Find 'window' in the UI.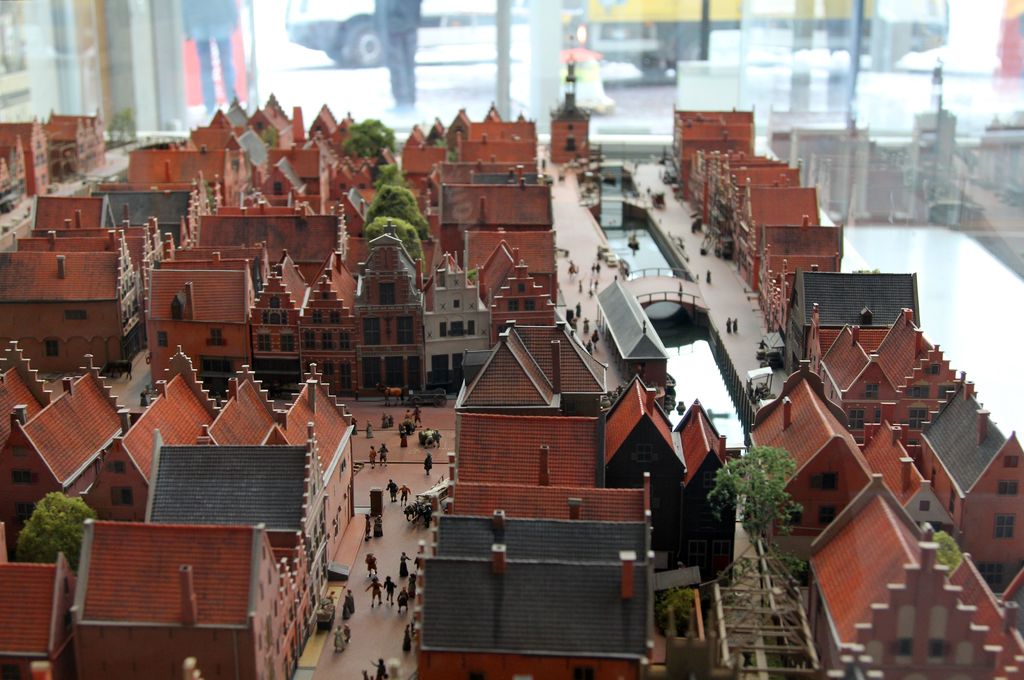
UI element at [996,514,1015,540].
